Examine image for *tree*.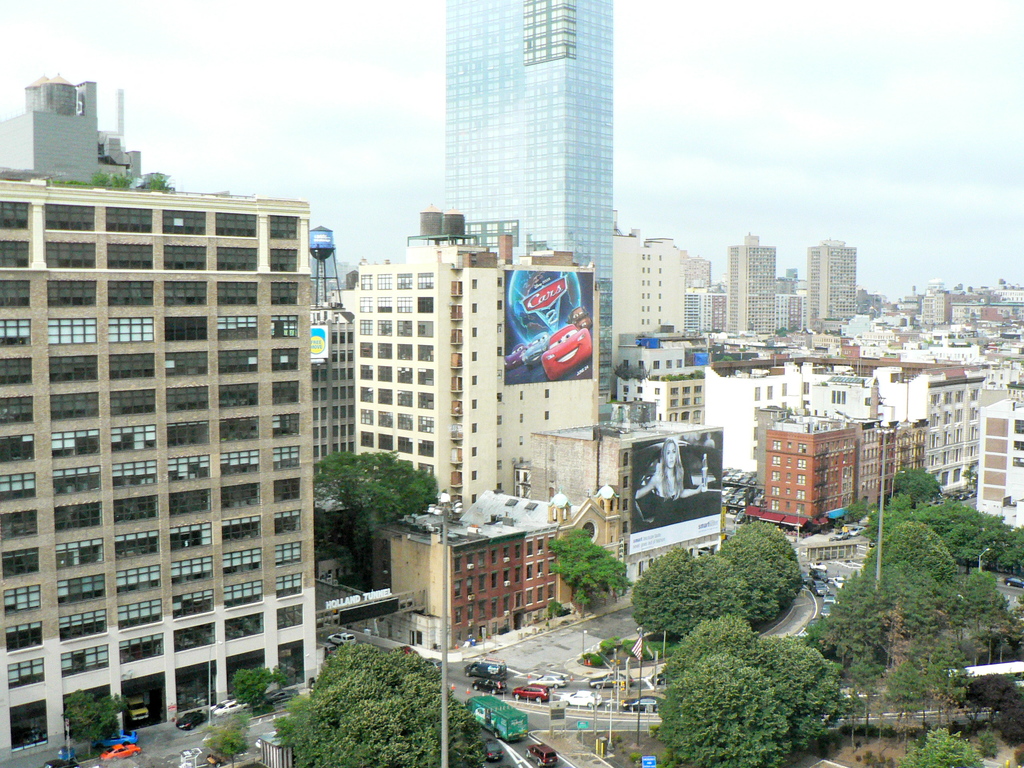
Examination result: select_region(883, 591, 957, 660).
